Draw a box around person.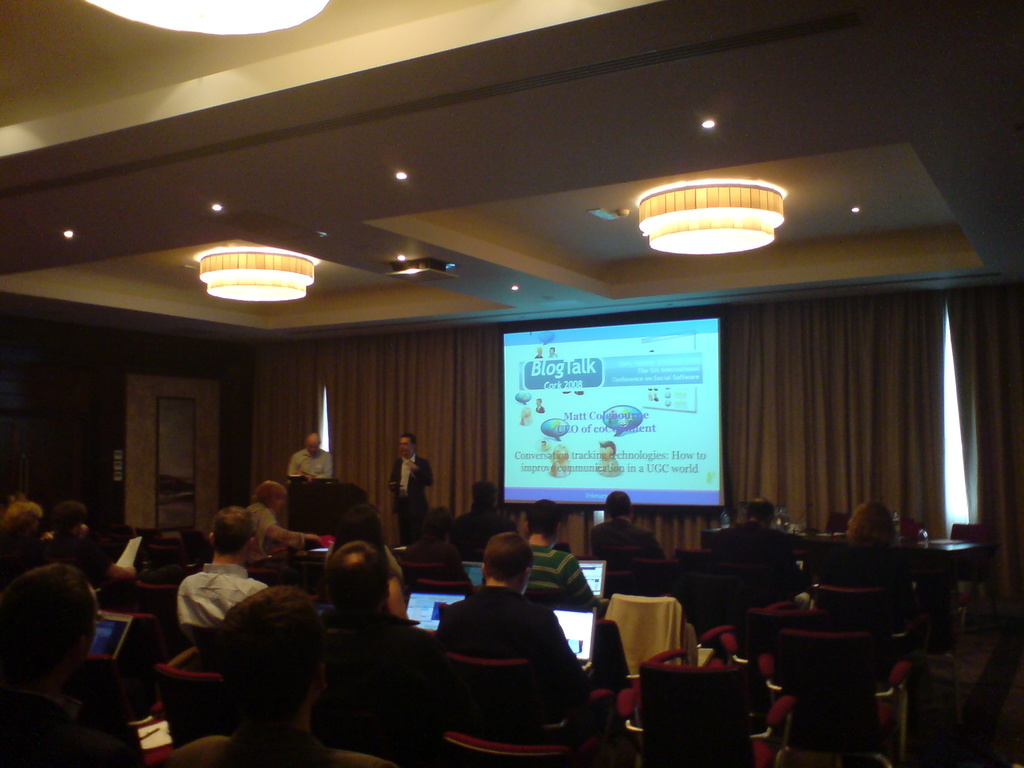
l=540, t=440, r=547, b=450.
